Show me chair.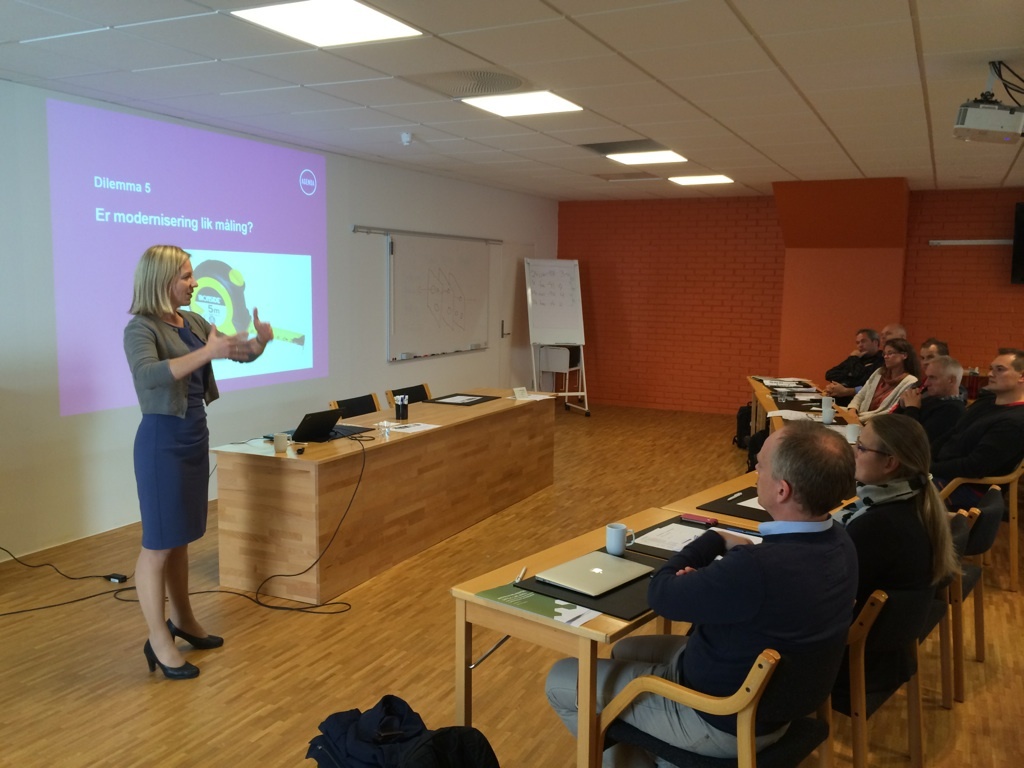
chair is here: bbox=[564, 516, 881, 767].
